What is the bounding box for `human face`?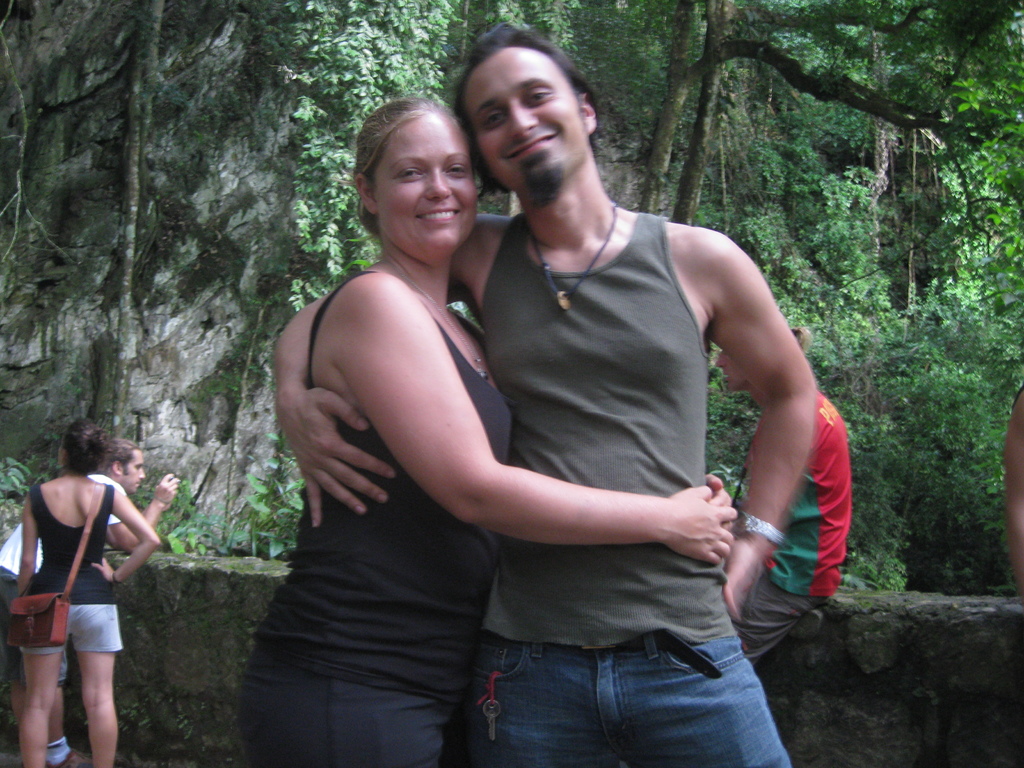
bbox=(460, 44, 580, 203).
